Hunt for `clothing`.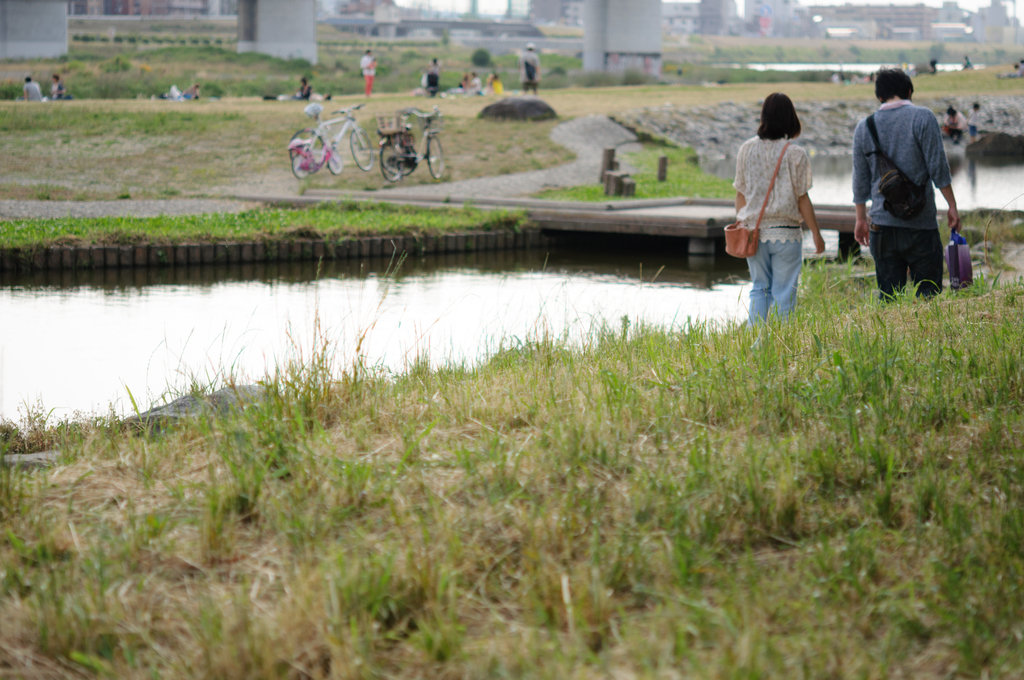
Hunted down at left=853, top=99, right=953, bottom=303.
